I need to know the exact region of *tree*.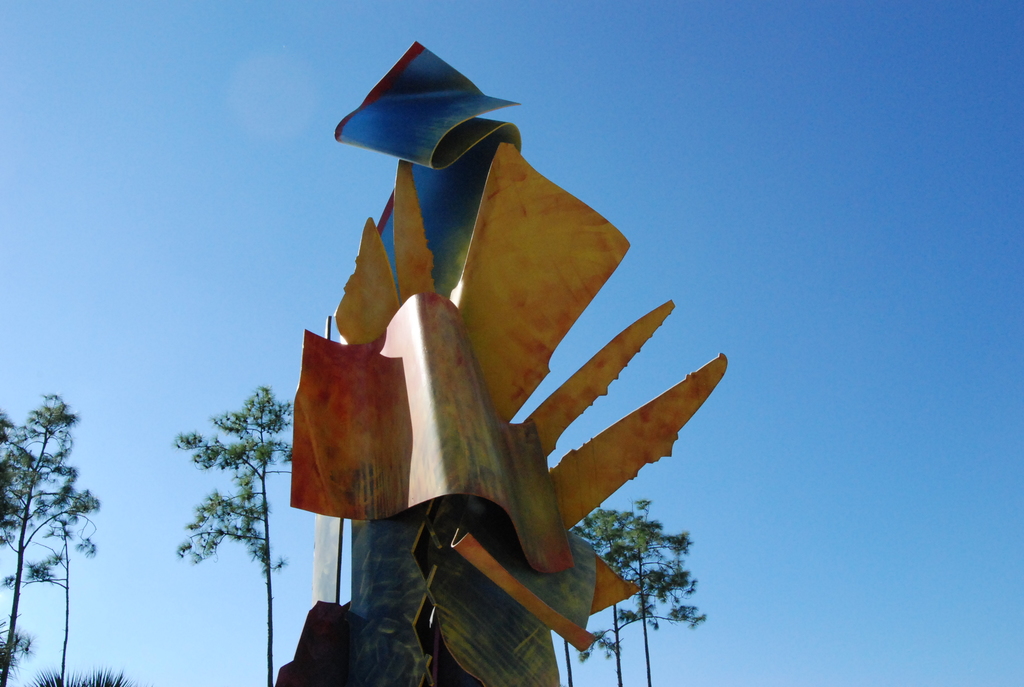
Region: region(169, 385, 303, 686).
